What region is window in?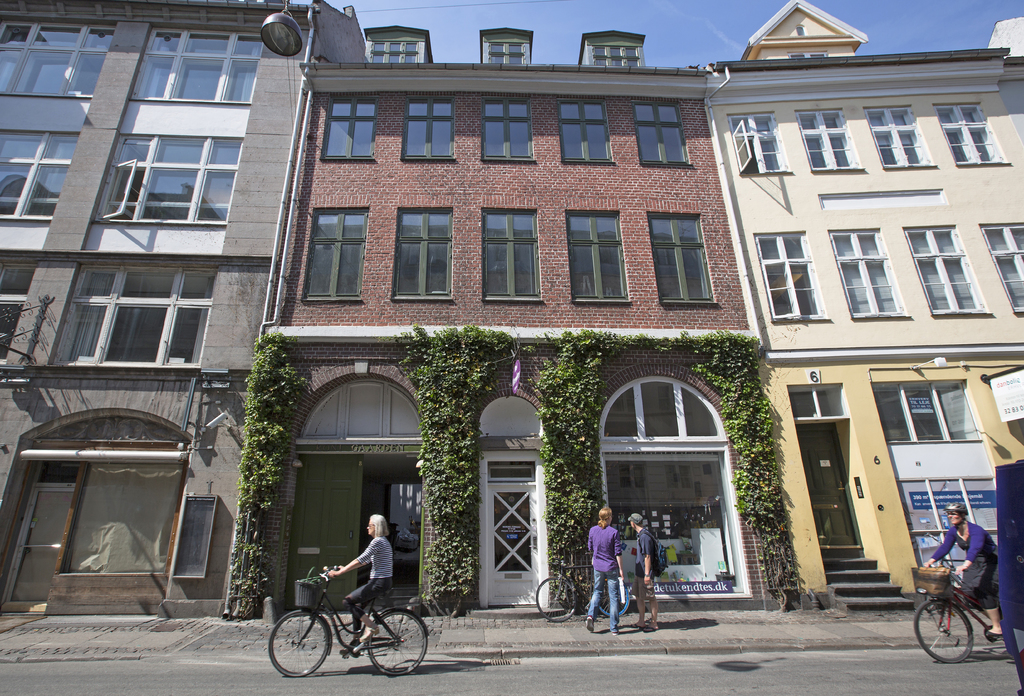
bbox=(486, 33, 524, 66).
